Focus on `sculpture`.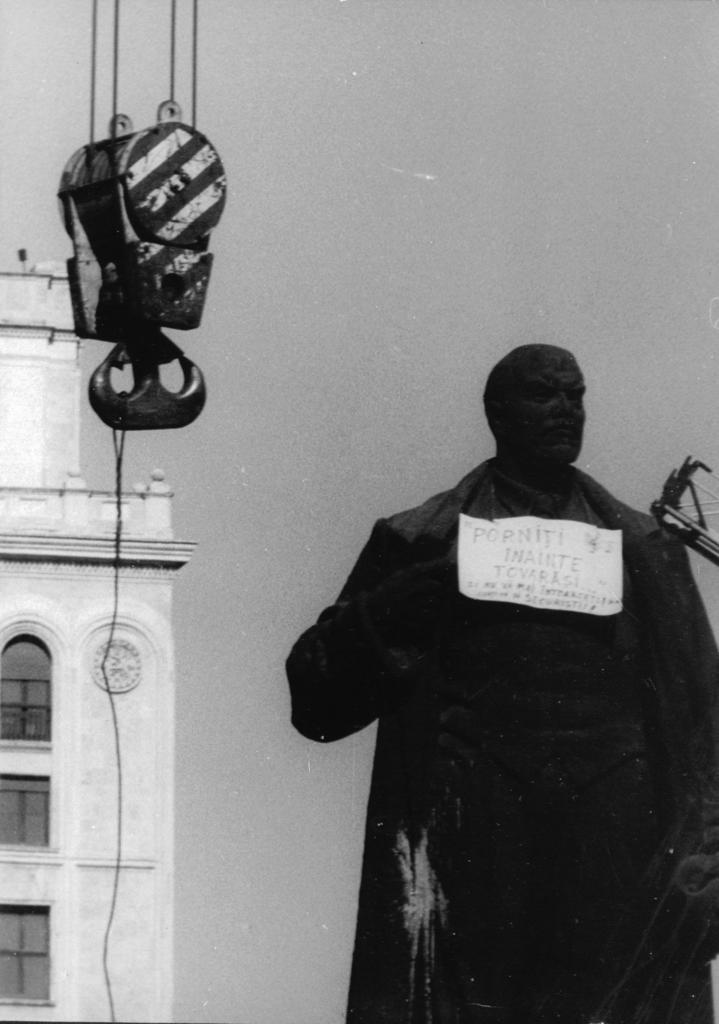
Focused at x1=302 y1=346 x2=683 y2=925.
